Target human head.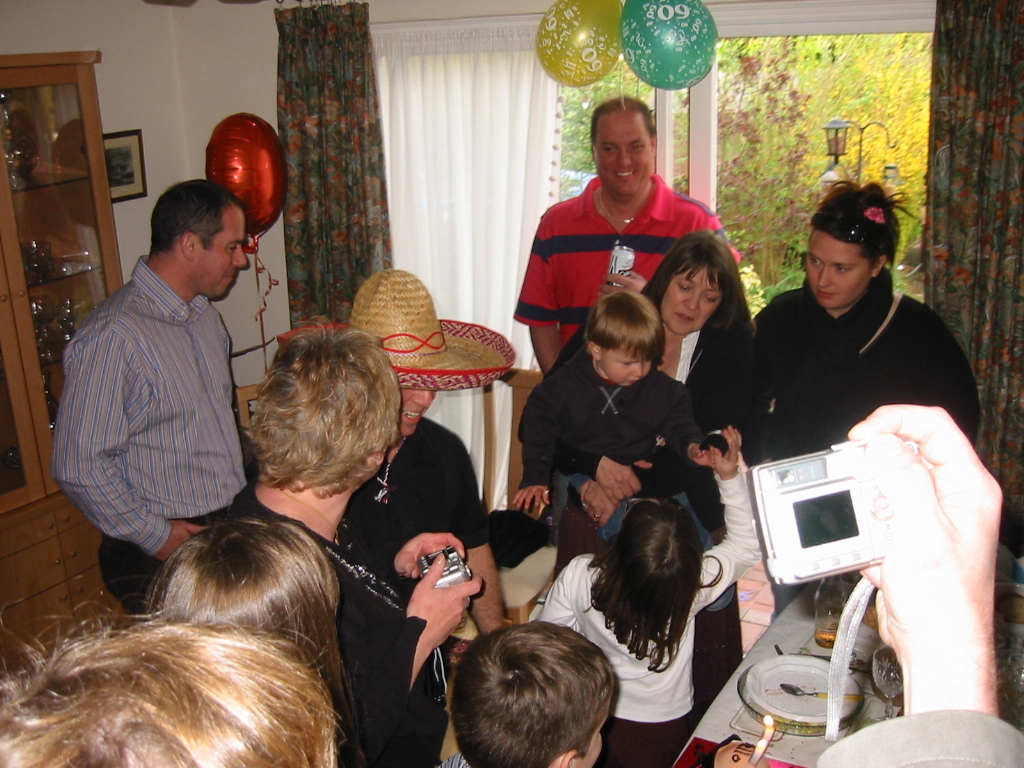
Target region: 0, 602, 342, 767.
